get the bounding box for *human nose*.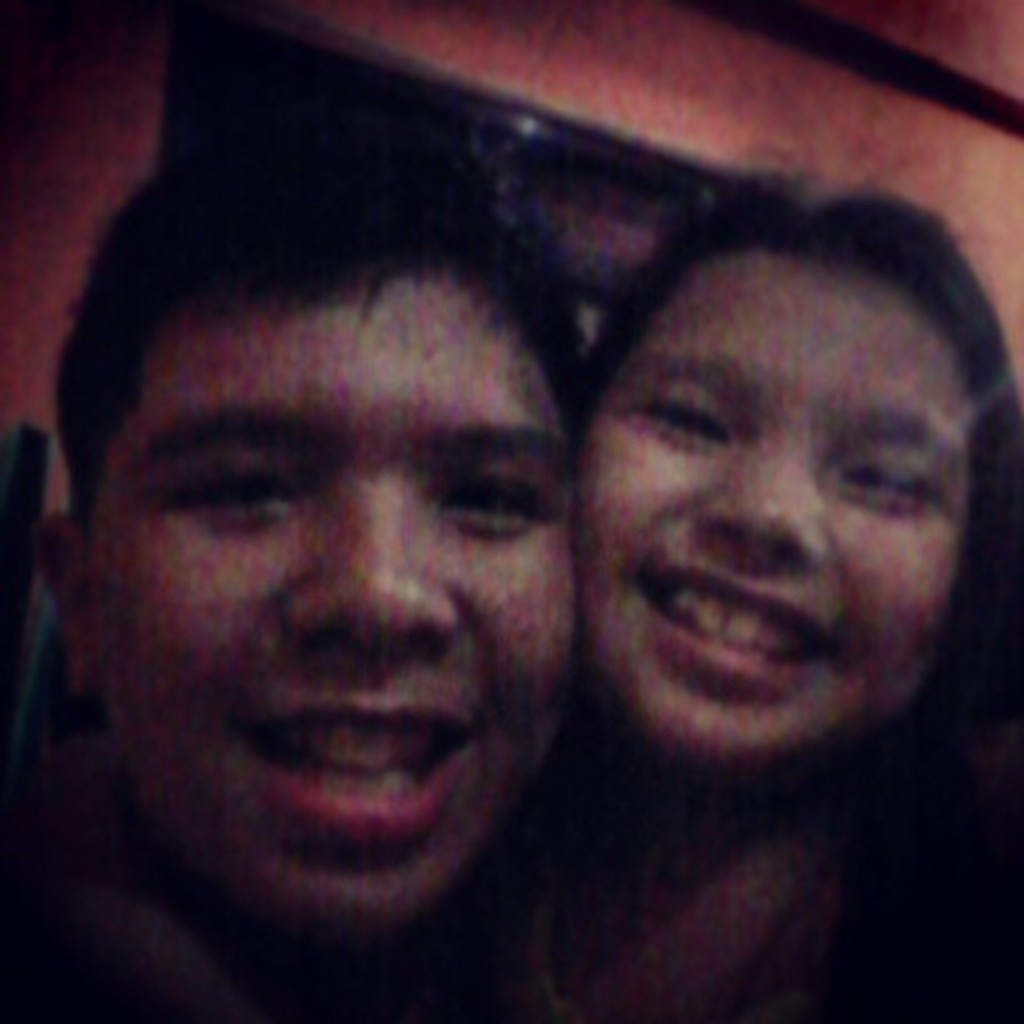
(x1=693, y1=416, x2=832, y2=576).
